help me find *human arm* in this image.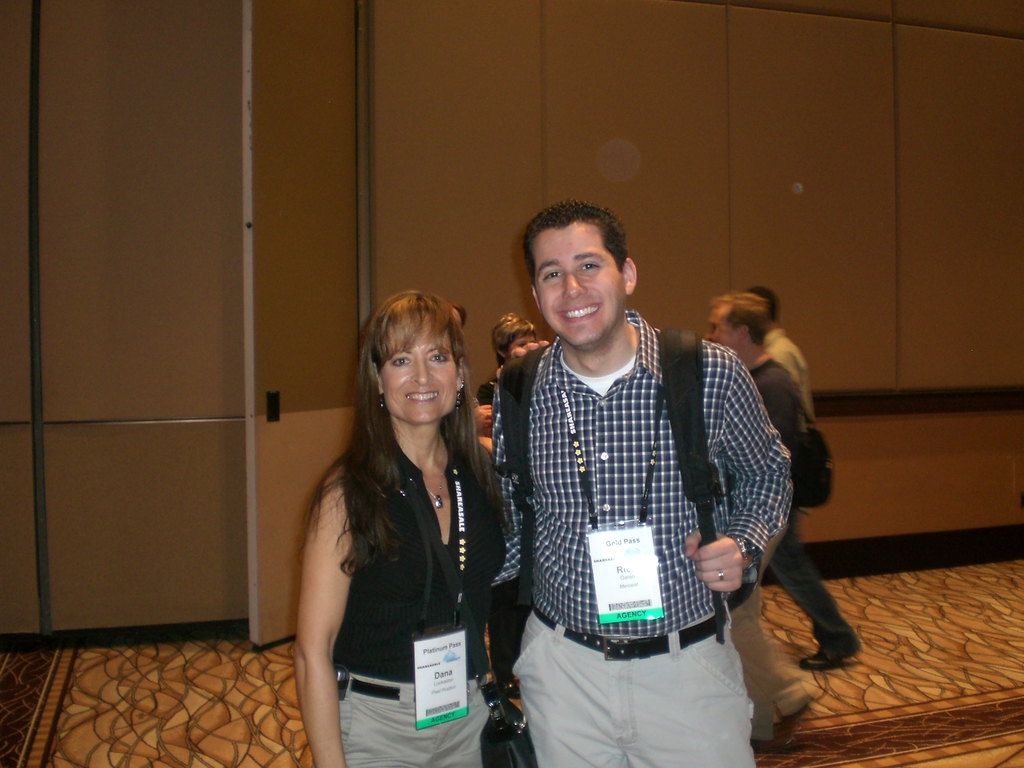
Found it: 507 336 545 360.
